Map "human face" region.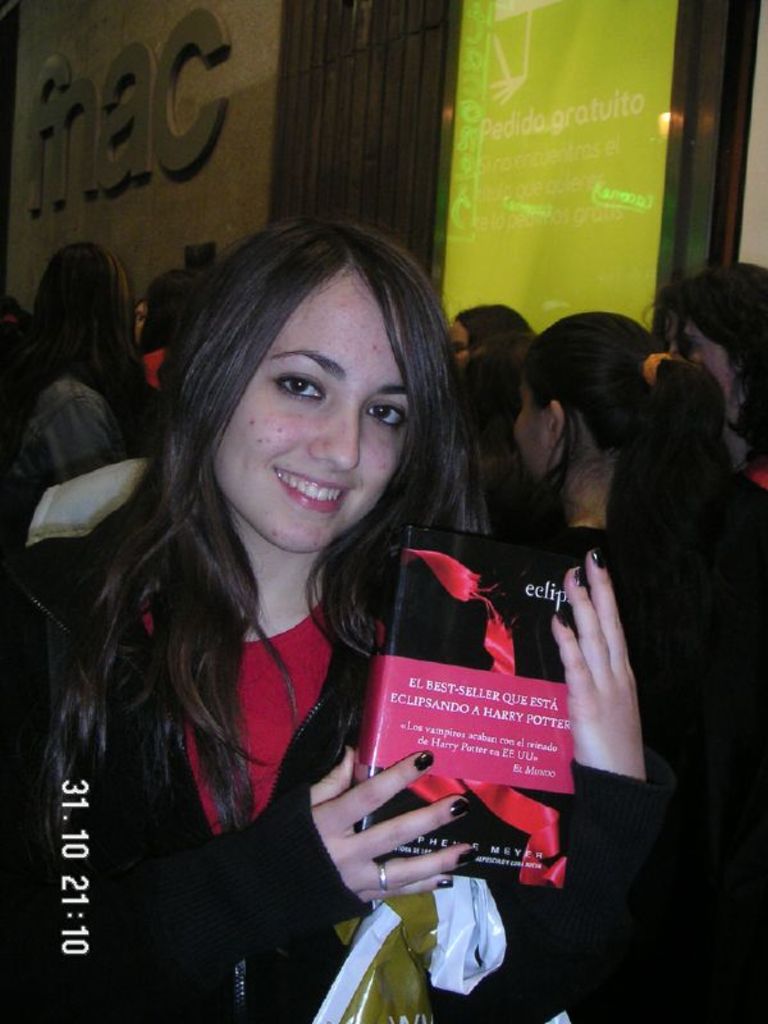
Mapped to (left=444, top=312, right=466, bottom=379).
